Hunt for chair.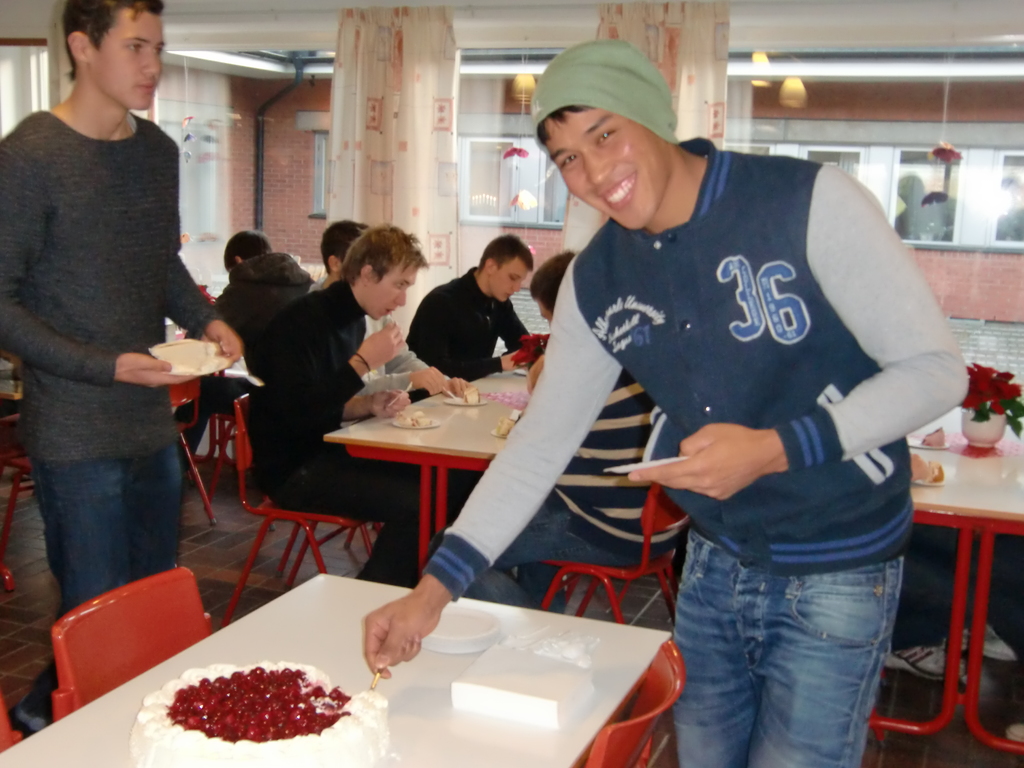
Hunted down at {"left": 165, "top": 372, "right": 215, "bottom": 527}.
